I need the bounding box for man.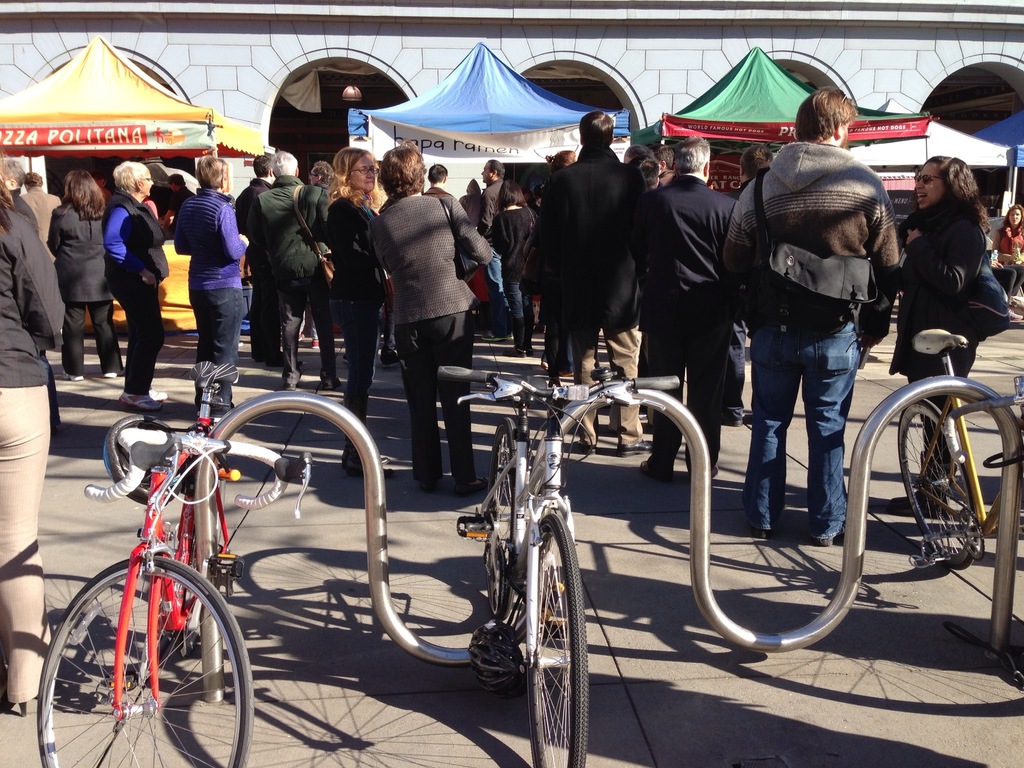
Here it is: (left=252, top=150, right=329, bottom=356).
